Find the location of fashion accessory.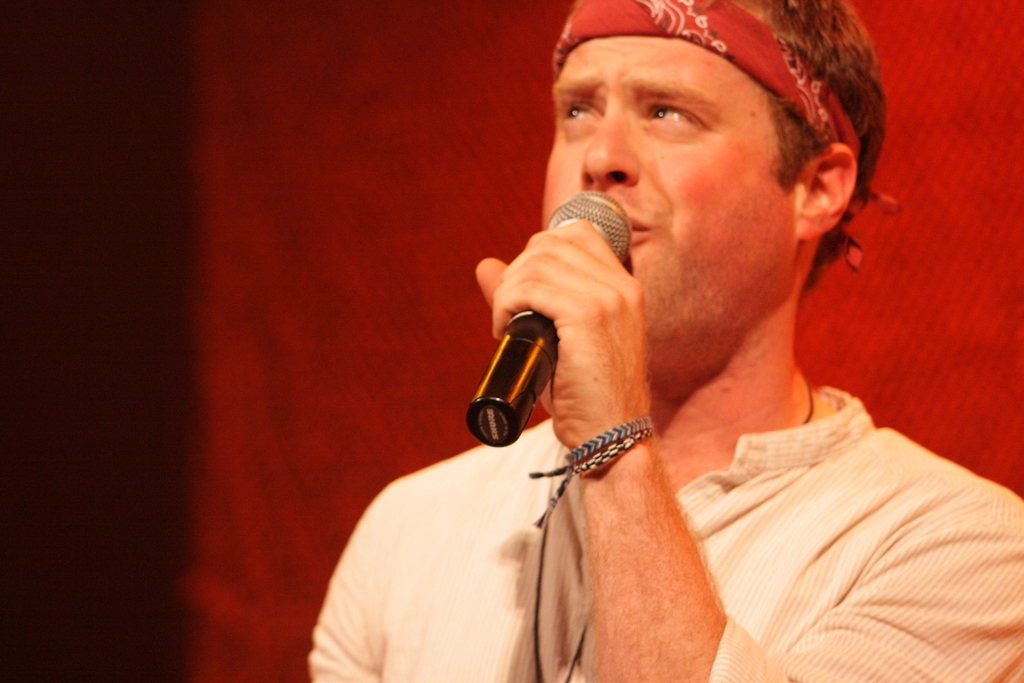
Location: detection(564, 418, 653, 463).
